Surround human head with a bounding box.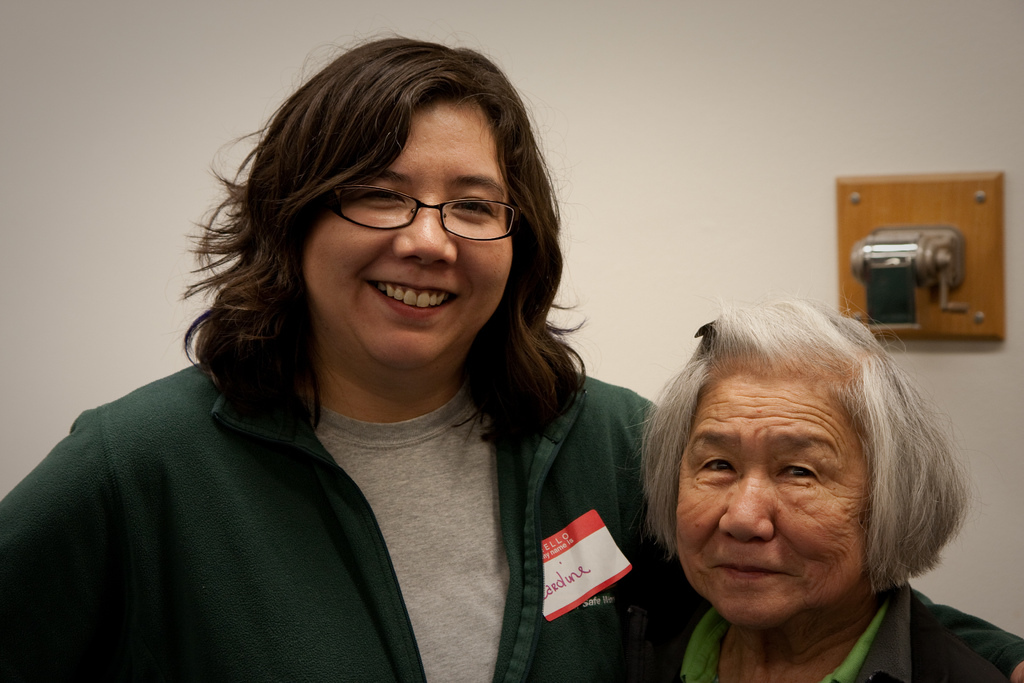
{"left": 248, "top": 37, "right": 538, "bottom": 368}.
